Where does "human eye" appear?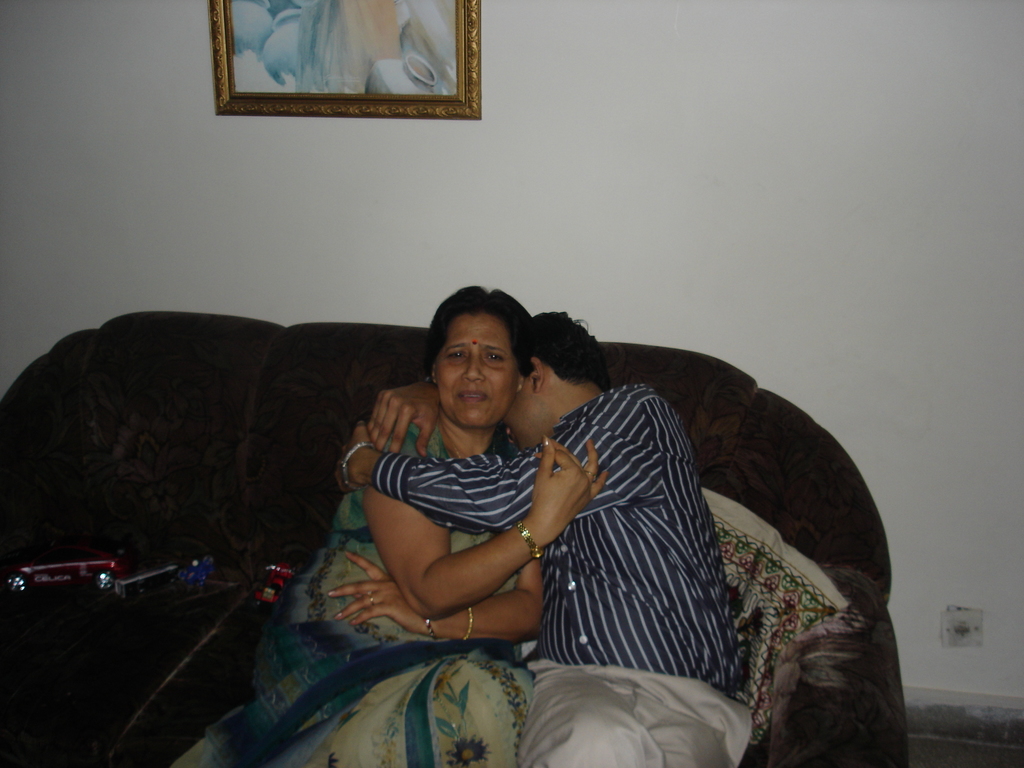
Appears at [481, 349, 506, 369].
